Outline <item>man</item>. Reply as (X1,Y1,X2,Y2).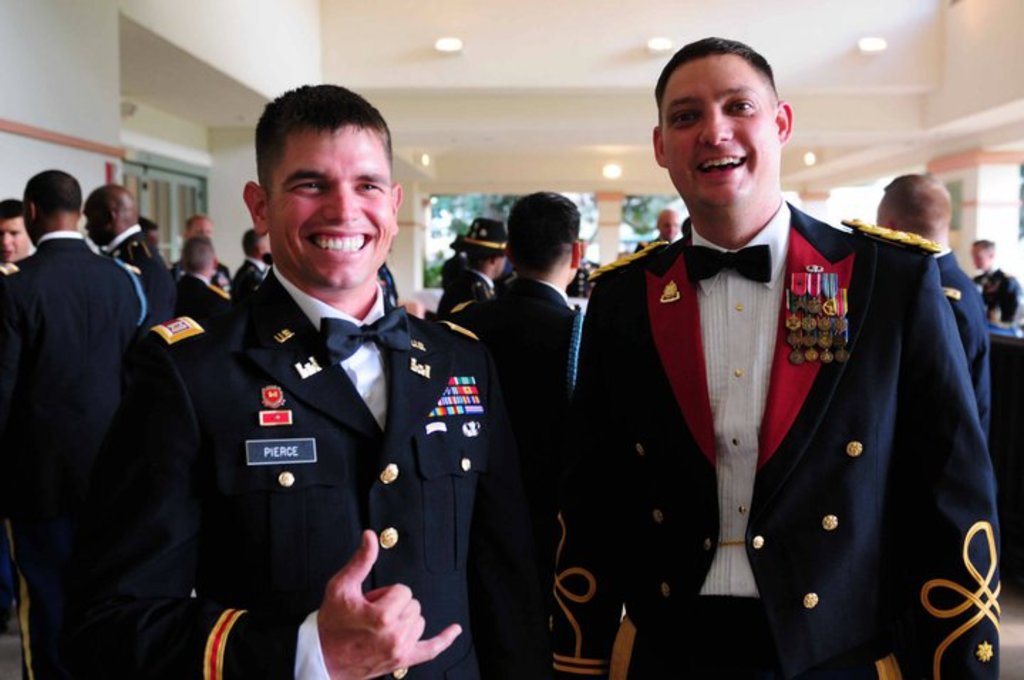
(549,61,988,659).
